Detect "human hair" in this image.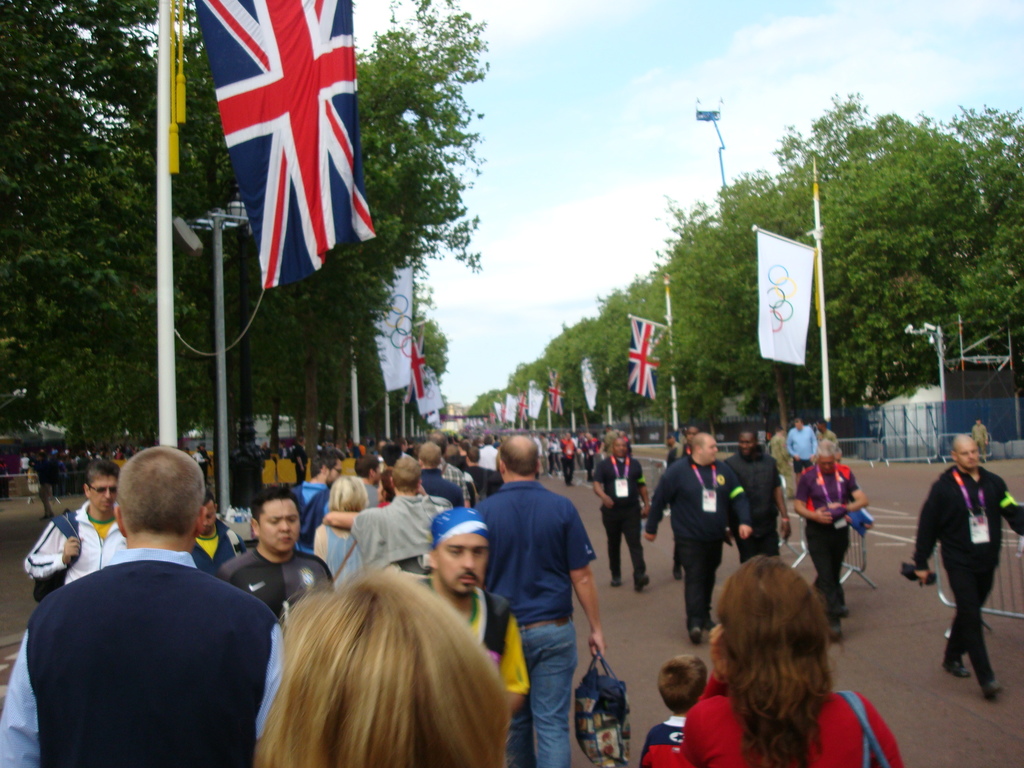
Detection: [left=382, top=468, right=397, bottom=500].
